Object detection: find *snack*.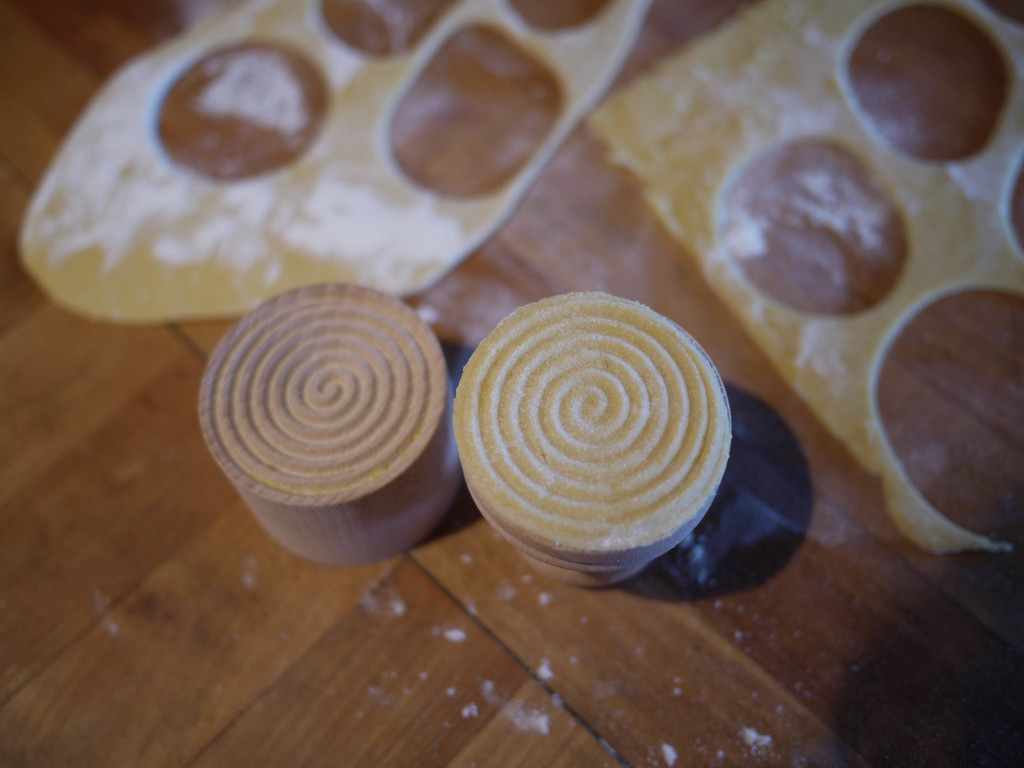
194:285:448:565.
